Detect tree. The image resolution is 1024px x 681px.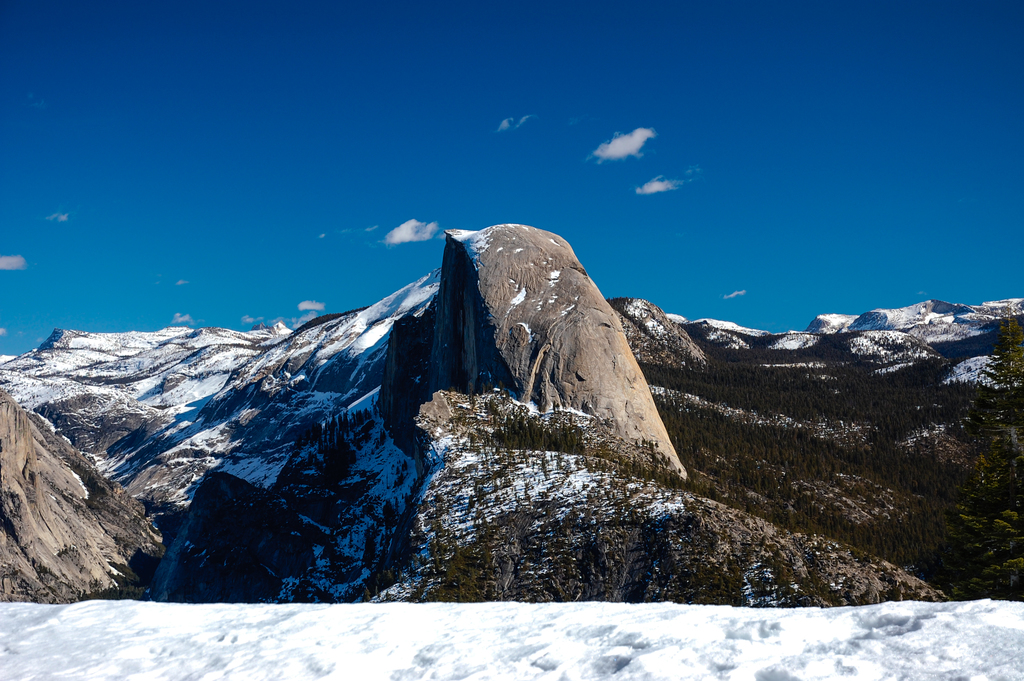
BBox(401, 460, 408, 472).
